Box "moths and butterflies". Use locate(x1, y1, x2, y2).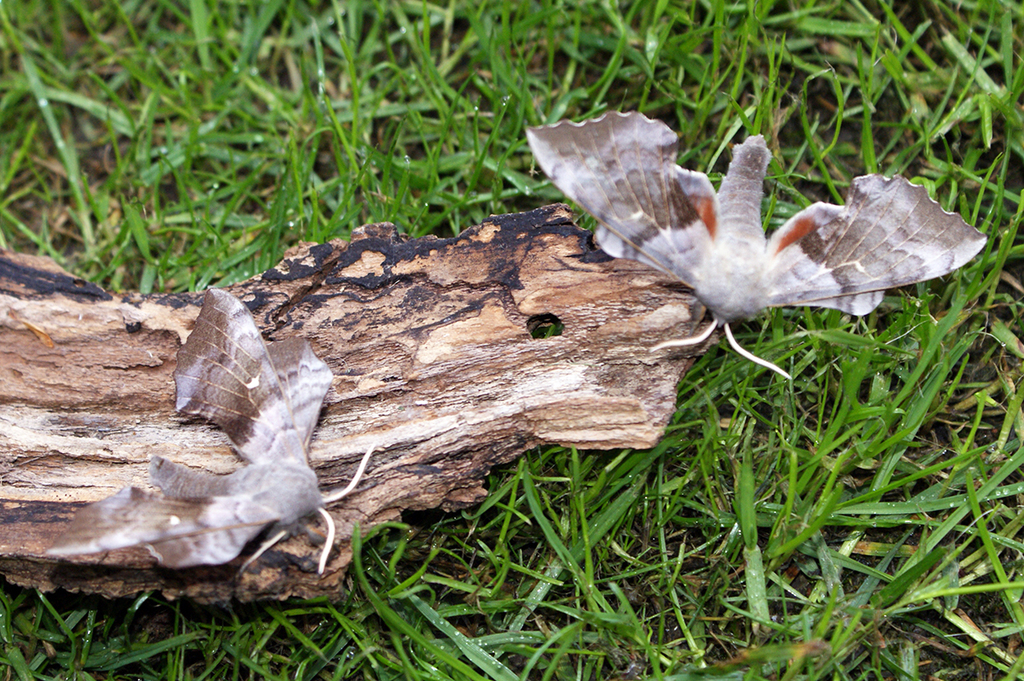
locate(524, 109, 992, 379).
